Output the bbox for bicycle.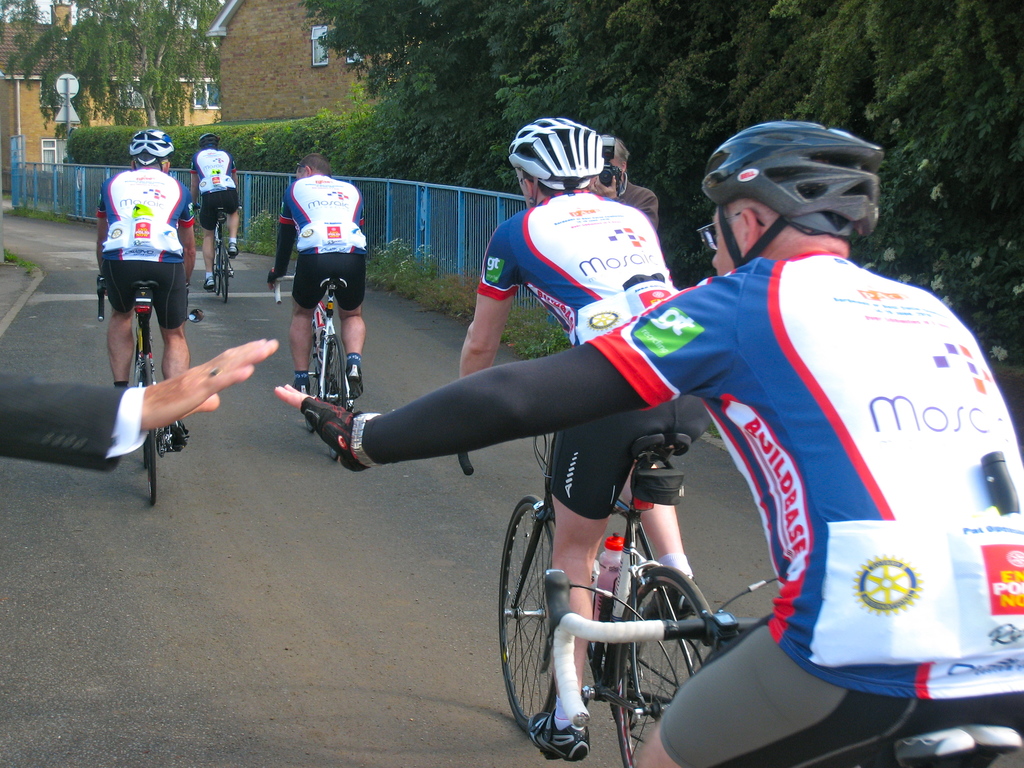
<bbox>545, 568, 1023, 767</bbox>.
